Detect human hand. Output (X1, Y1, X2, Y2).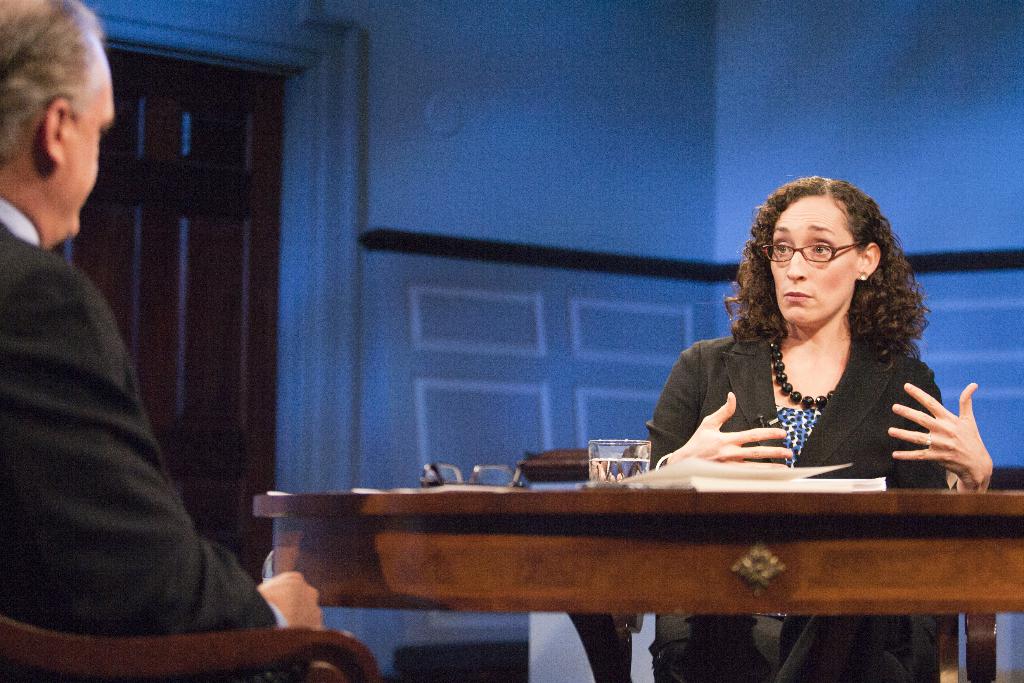
(908, 385, 992, 488).
